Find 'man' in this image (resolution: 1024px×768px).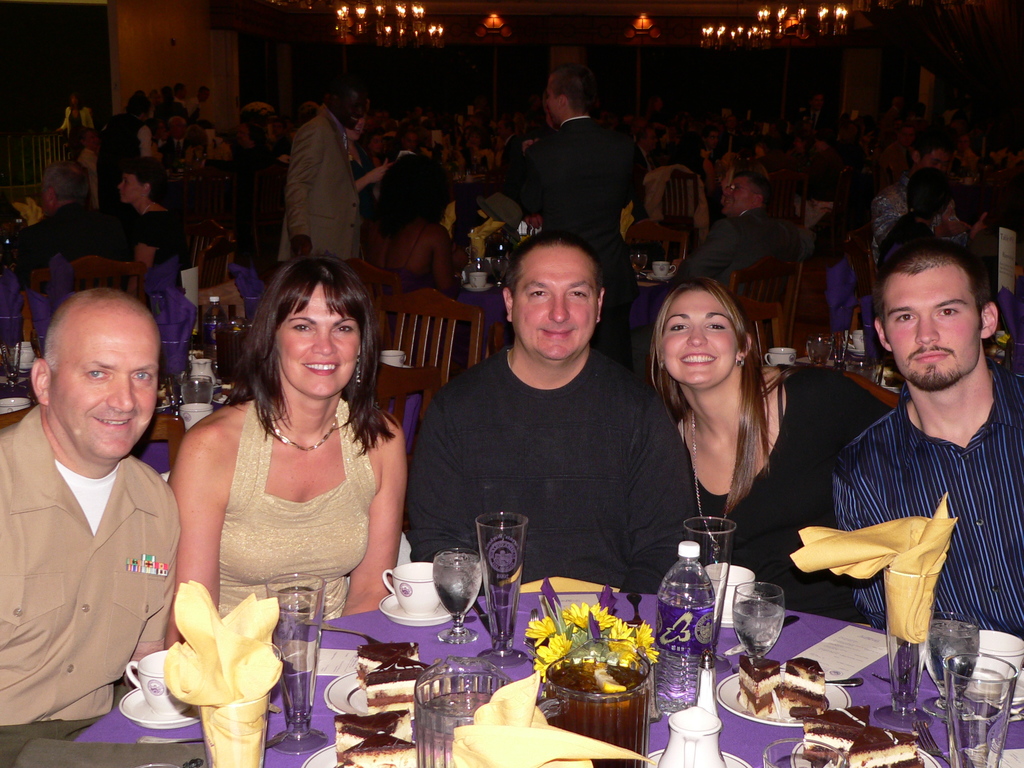
Rect(717, 118, 755, 161).
